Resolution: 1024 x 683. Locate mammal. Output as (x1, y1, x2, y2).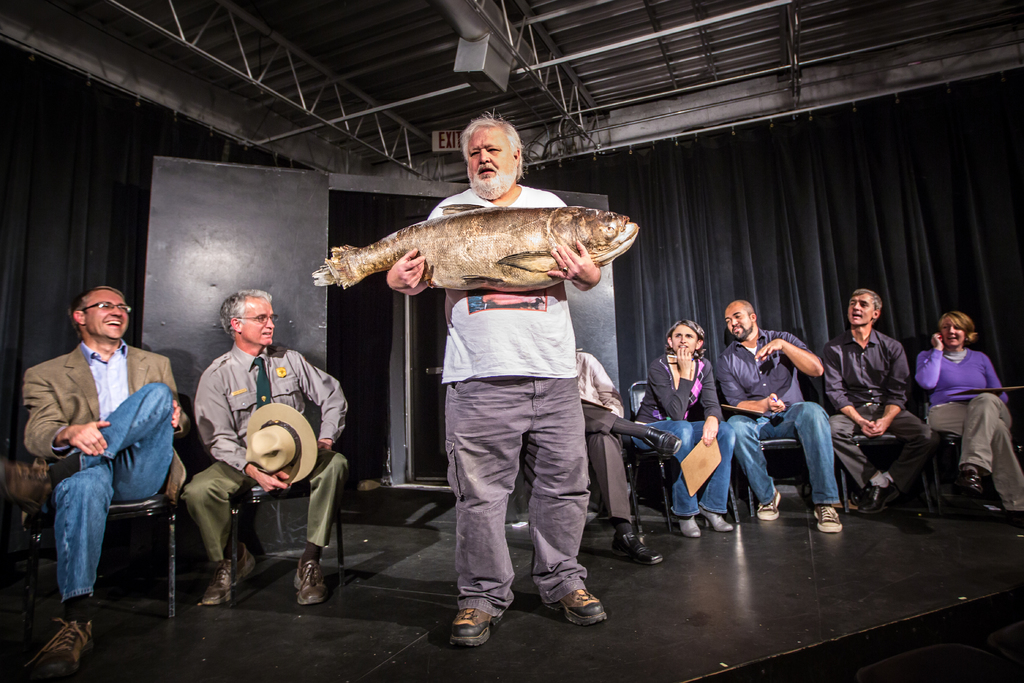
(828, 292, 929, 533).
